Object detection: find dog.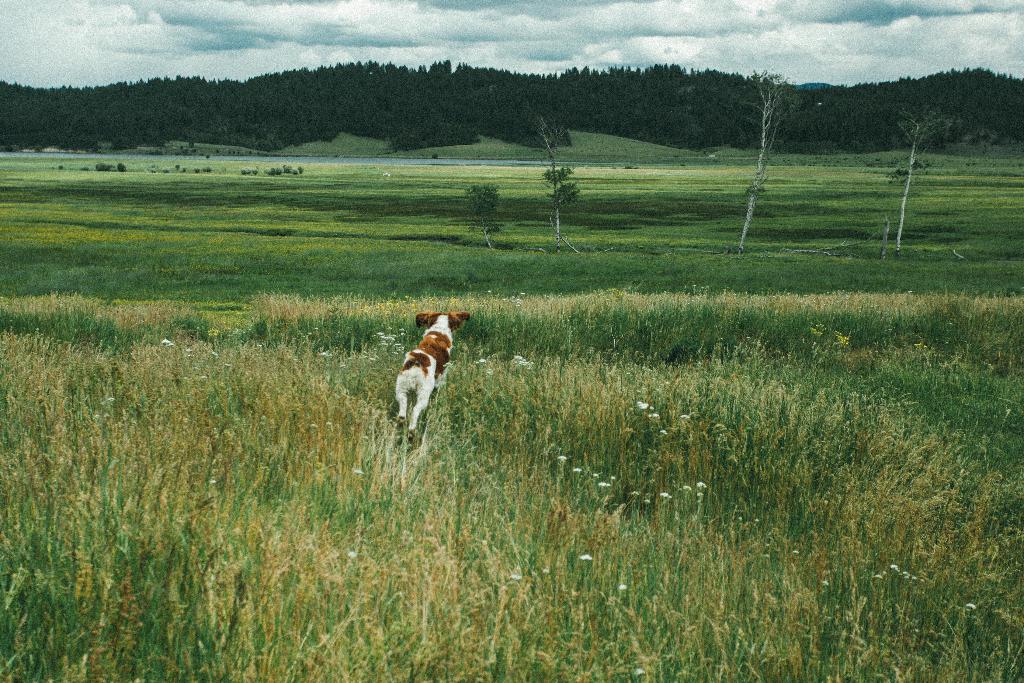
391:309:474:441.
